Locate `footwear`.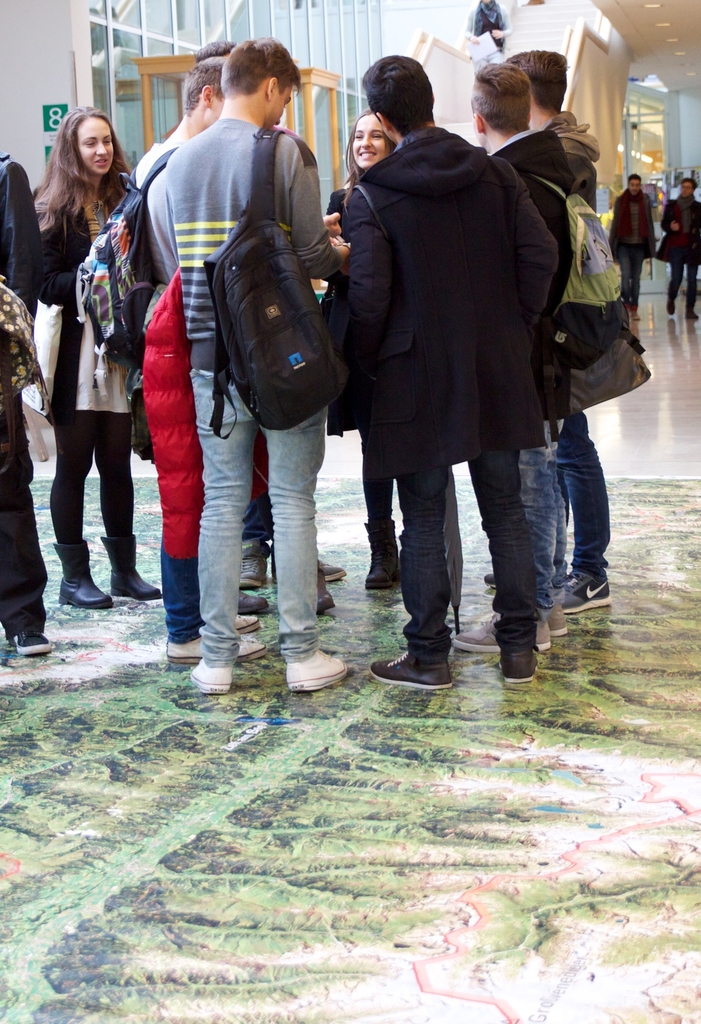
Bounding box: BBox(164, 631, 268, 664).
